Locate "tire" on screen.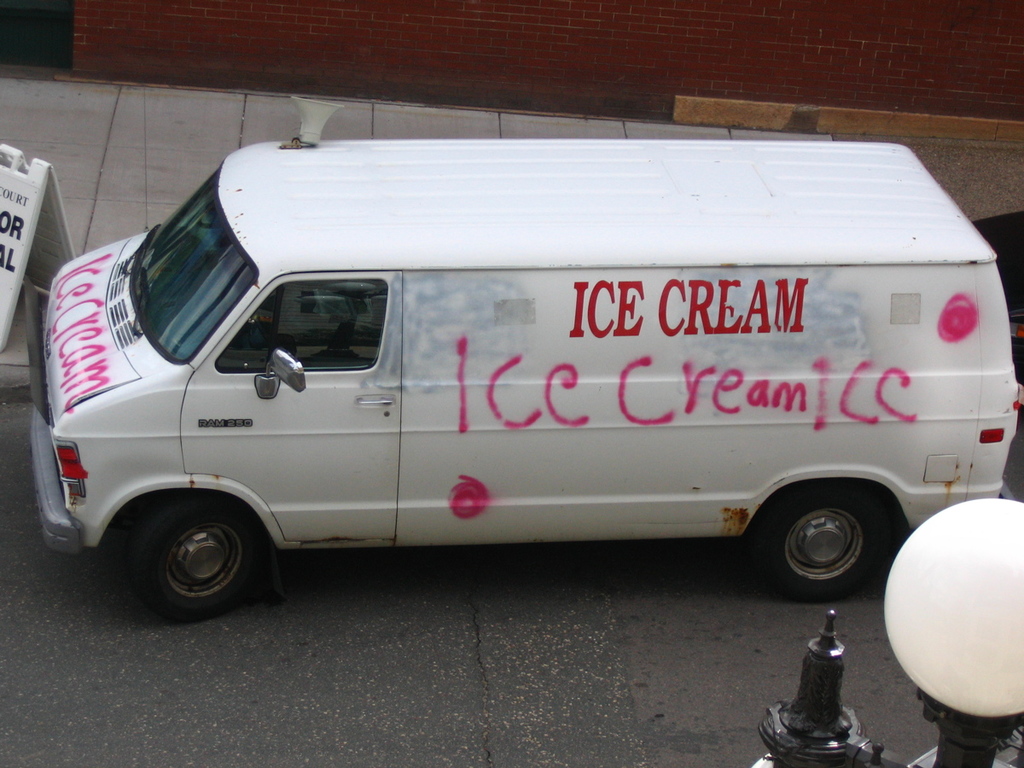
On screen at detection(125, 483, 270, 622).
